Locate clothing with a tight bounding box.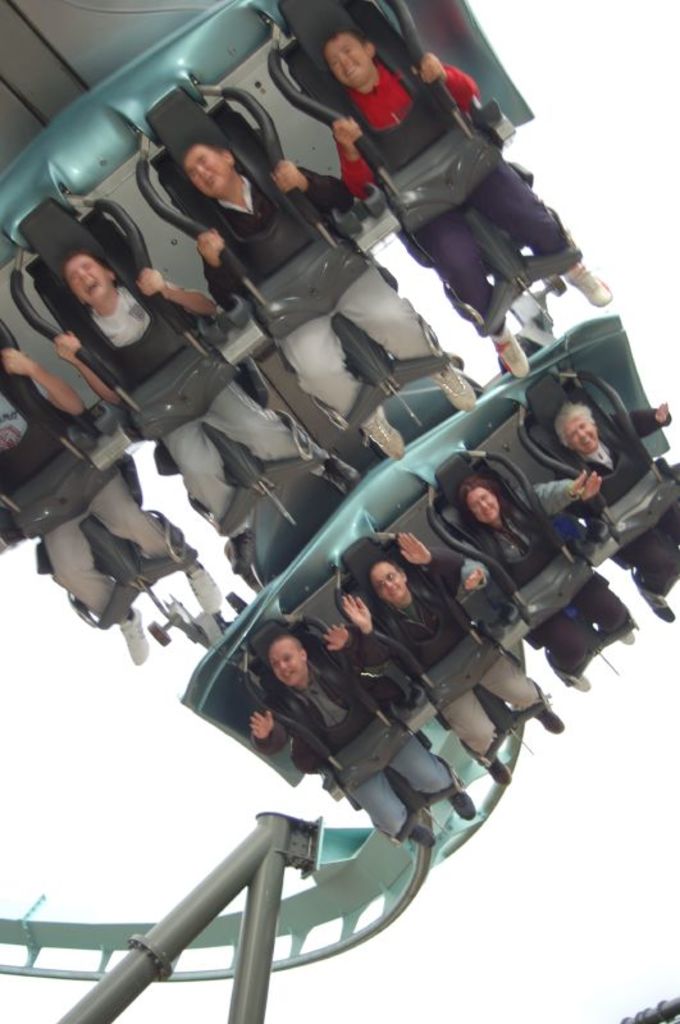
10:372:184:637.
